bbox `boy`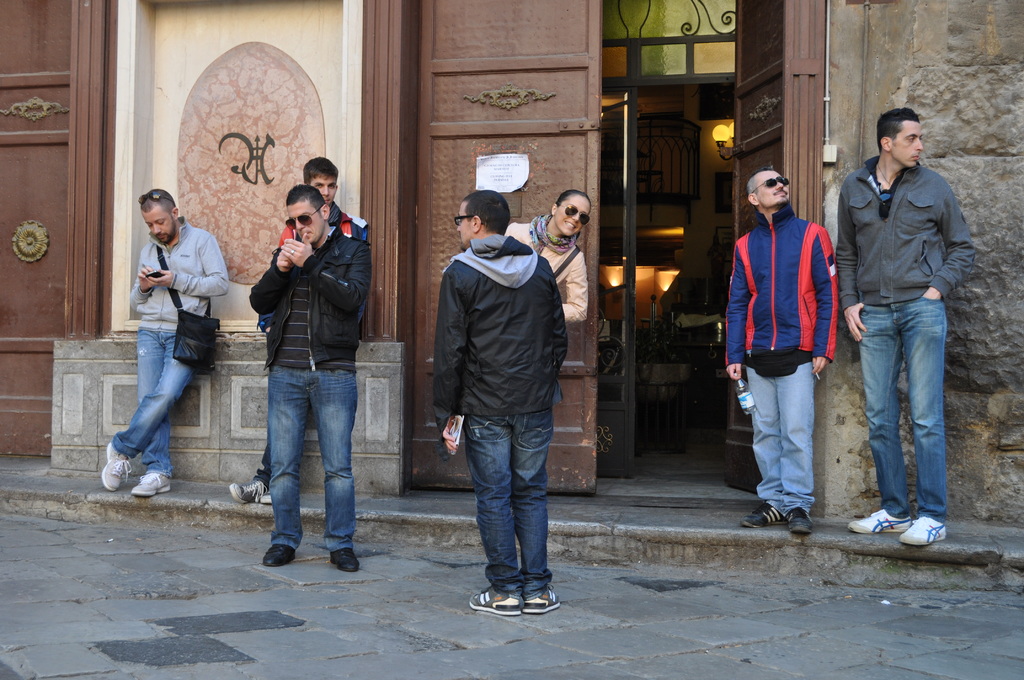
BBox(97, 182, 246, 497)
